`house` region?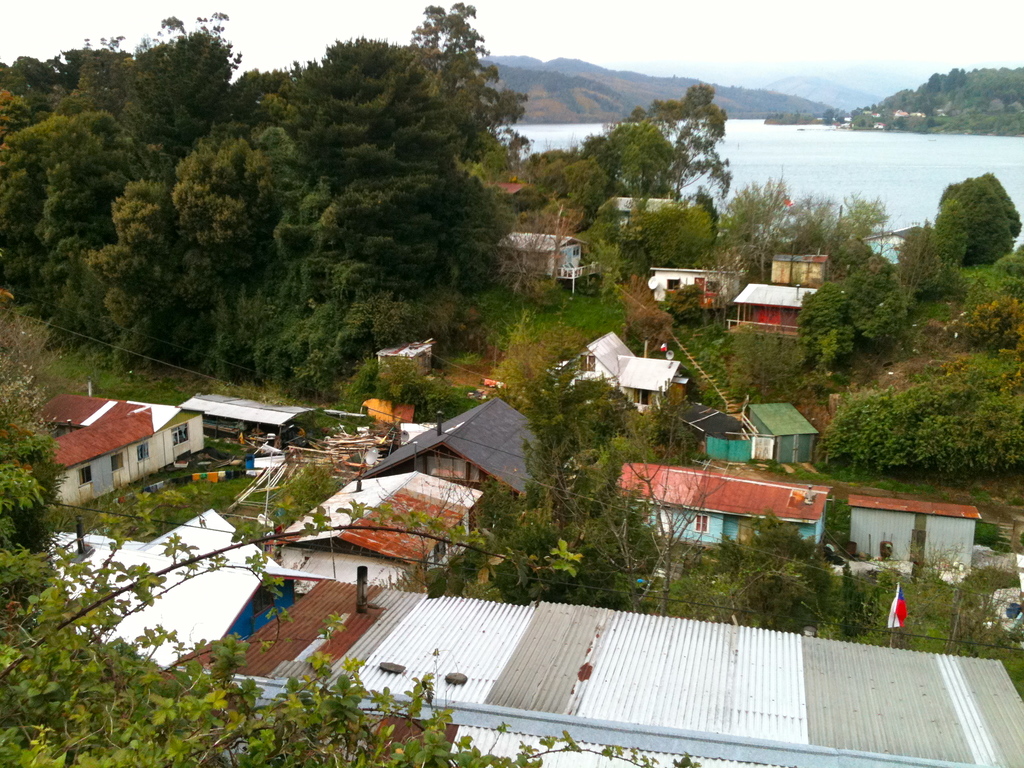
l=276, t=457, r=468, b=581
